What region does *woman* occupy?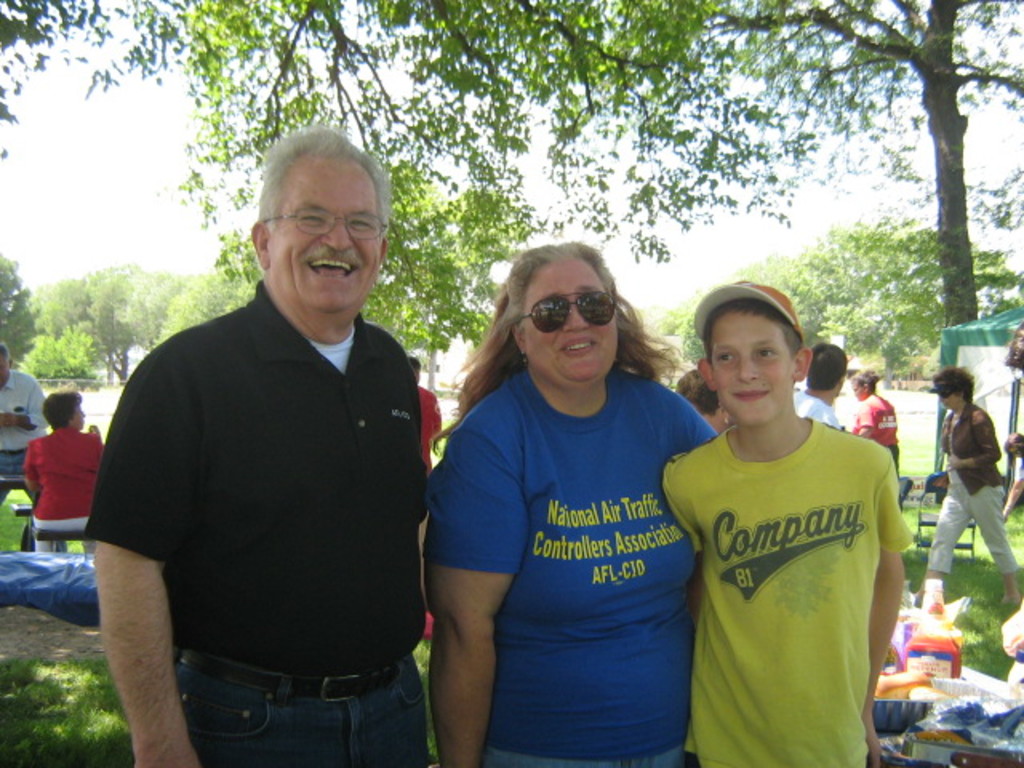
rect(426, 224, 718, 758).
